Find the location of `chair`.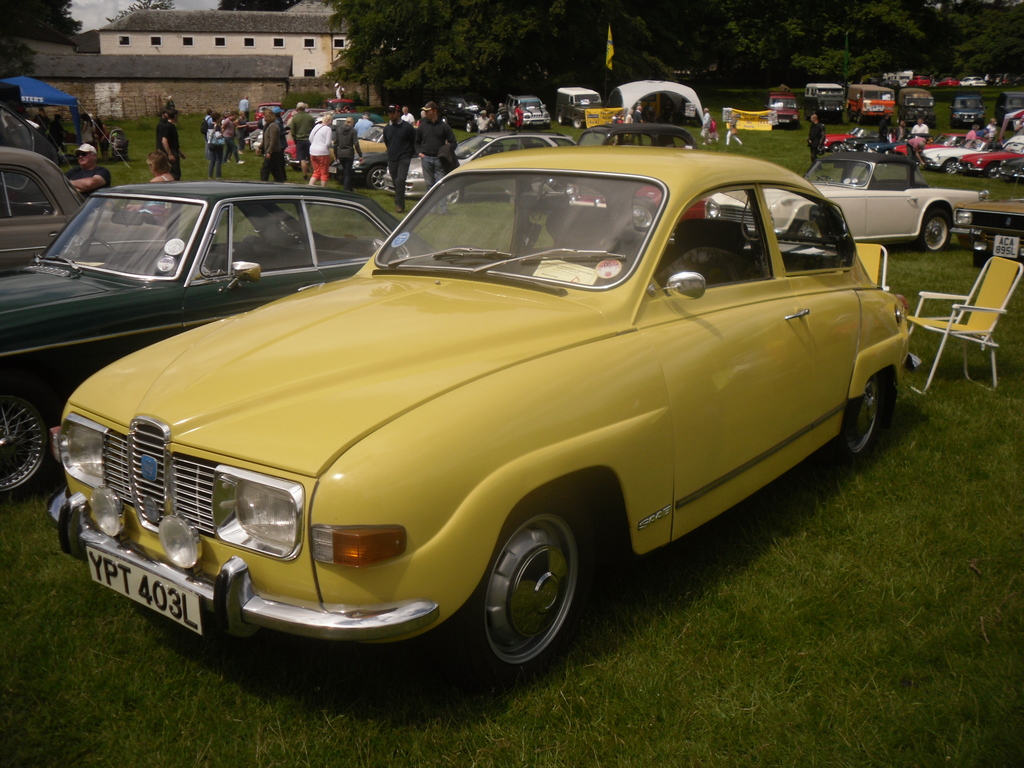
Location: l=901, t=240, r=1021, b=410.
